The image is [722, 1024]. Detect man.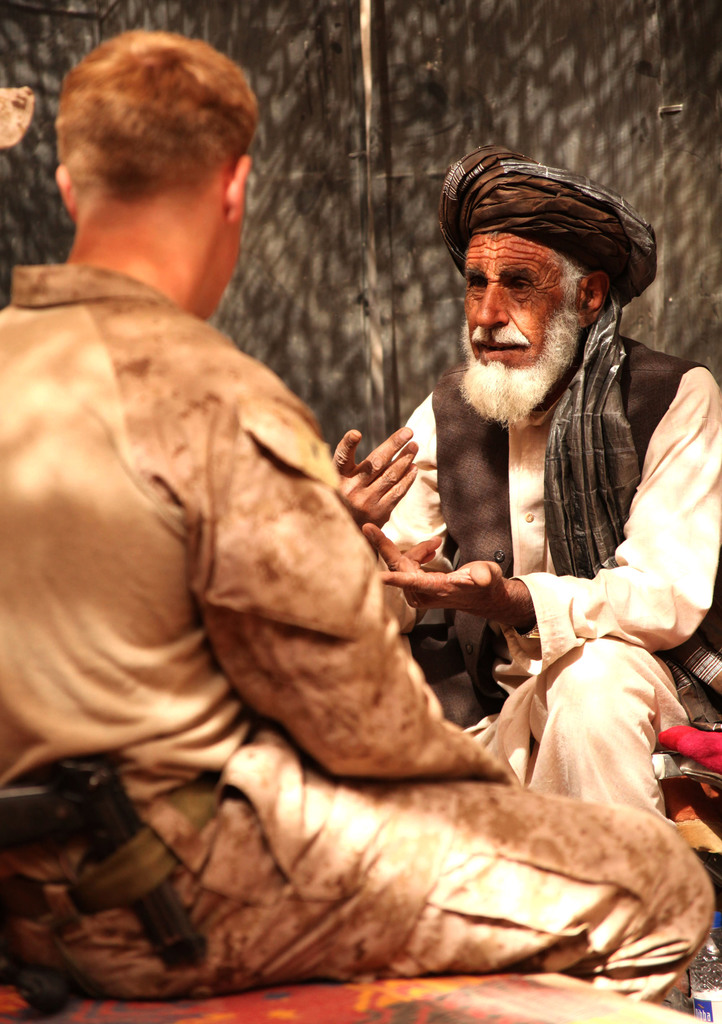
Detection: (left=19, top=74, right=545, bottom=965).
